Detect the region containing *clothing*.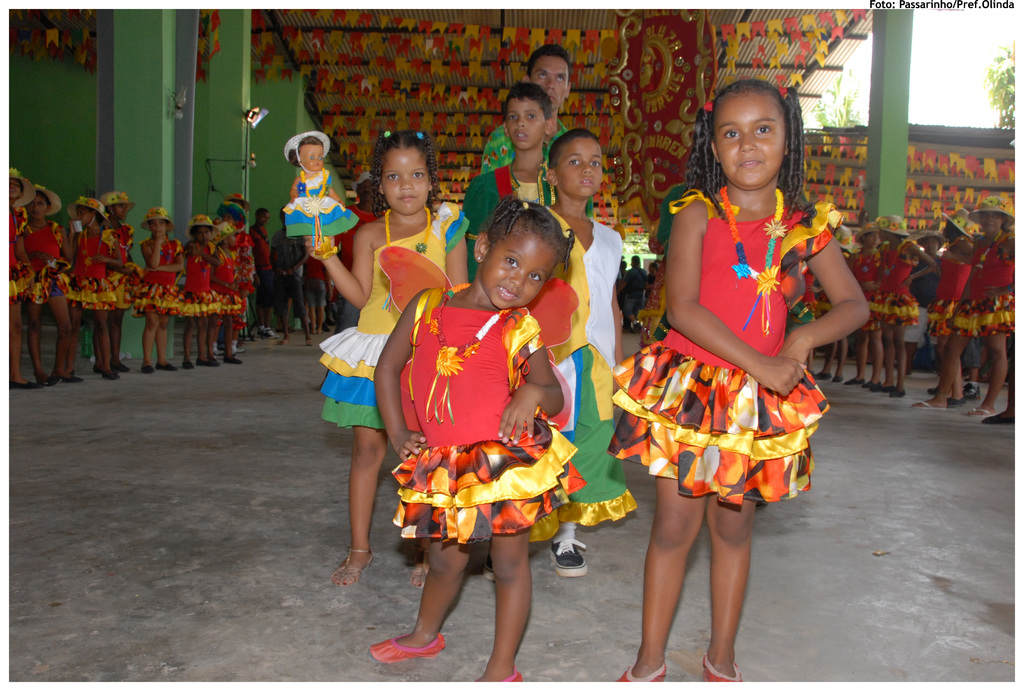
left=874, top=238, right=920, bottom=328.
